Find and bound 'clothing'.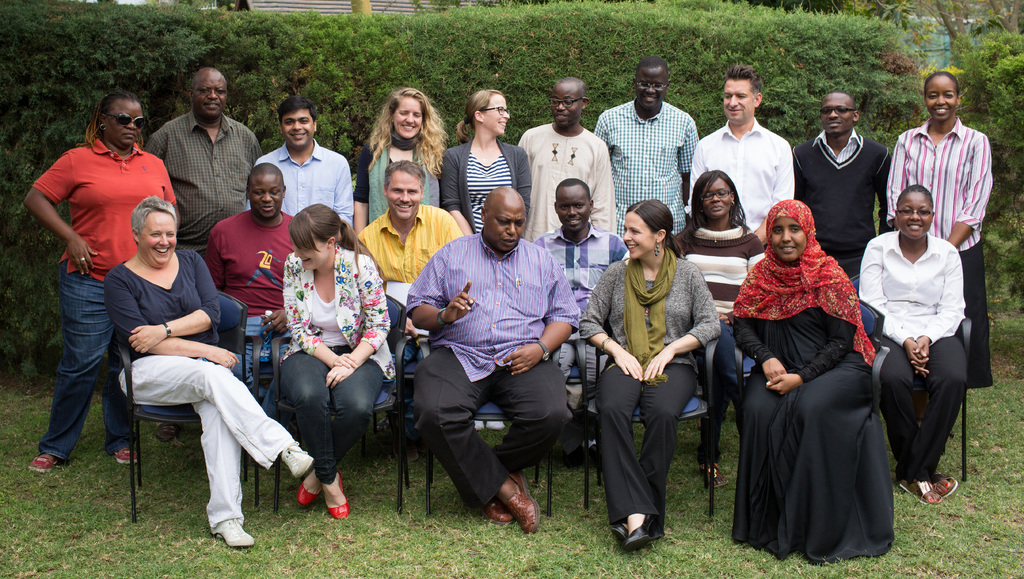
Bound: [left=740, top=213, right=900, bottom=574].
